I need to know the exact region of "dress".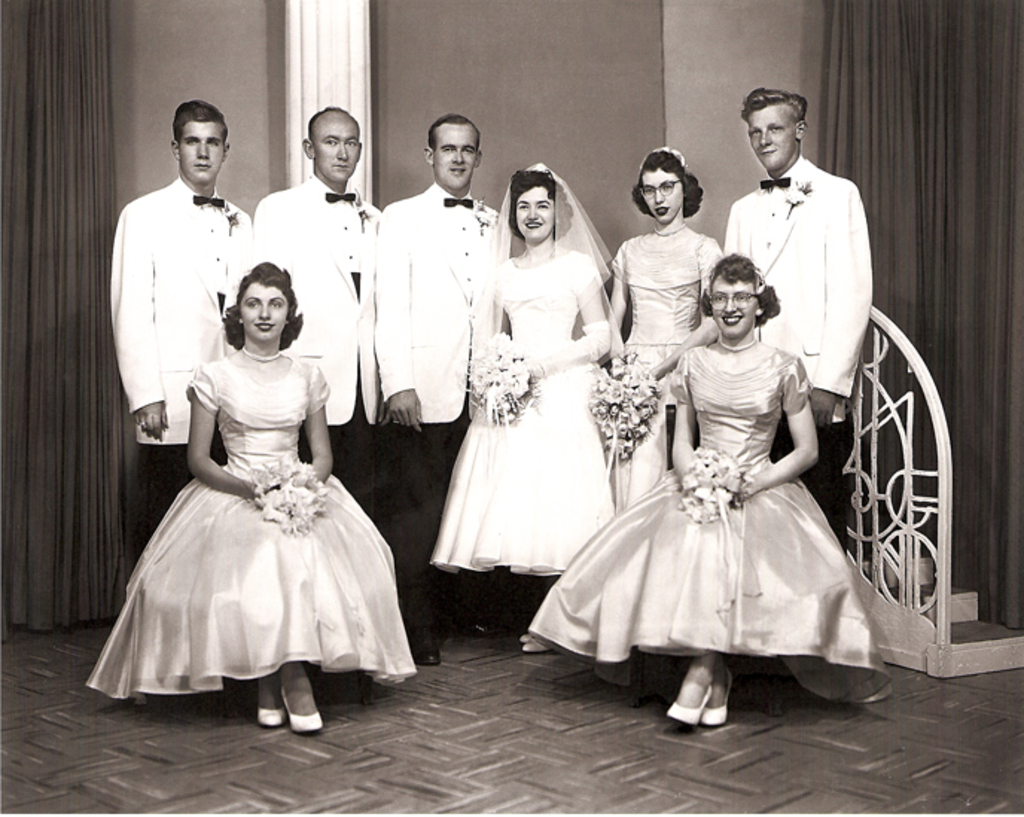
Region: 531, 345, 892, 710.
